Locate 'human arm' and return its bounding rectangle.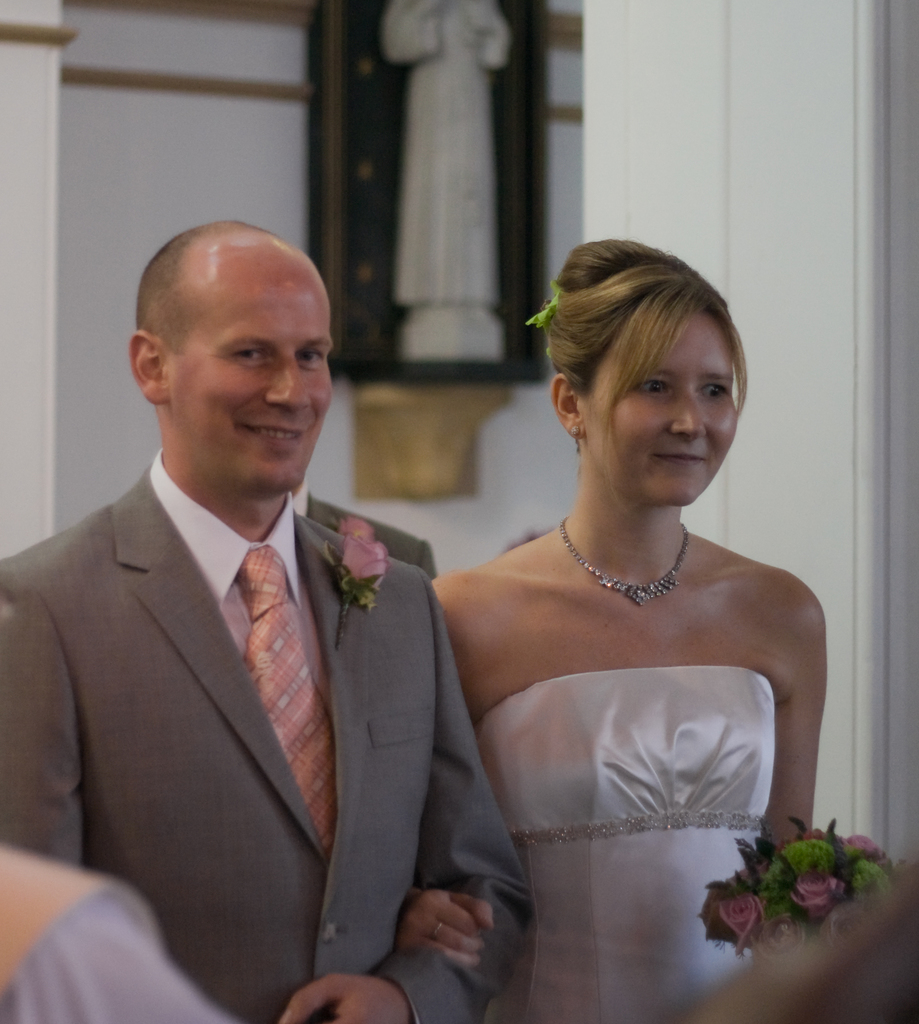
<region>0, 562, 83, 867</region>.
